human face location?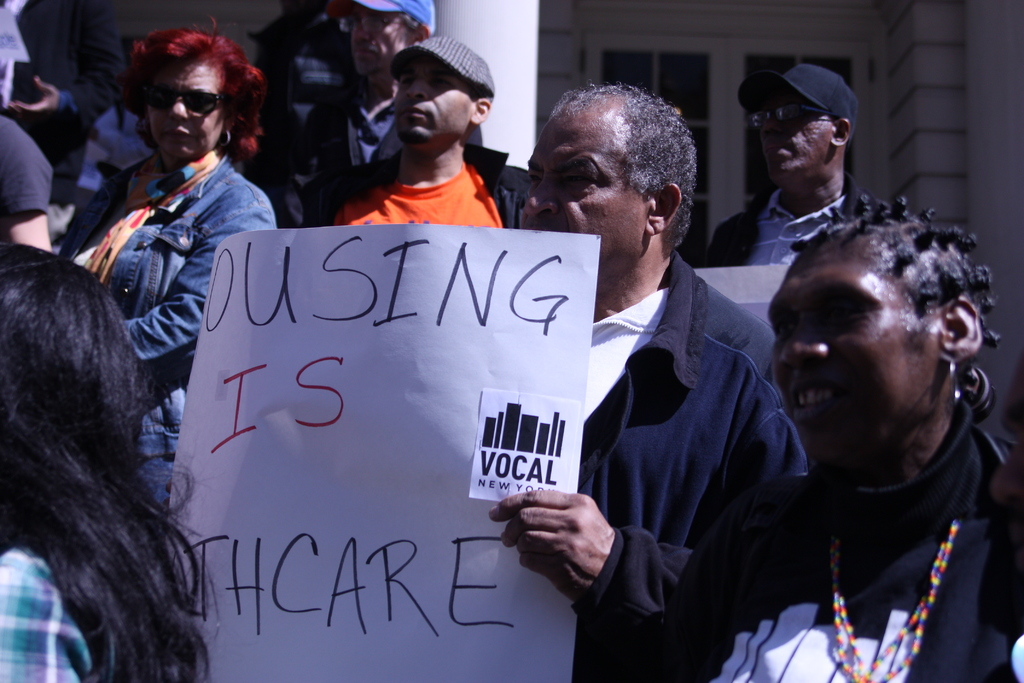
756, 94, 835, 175
